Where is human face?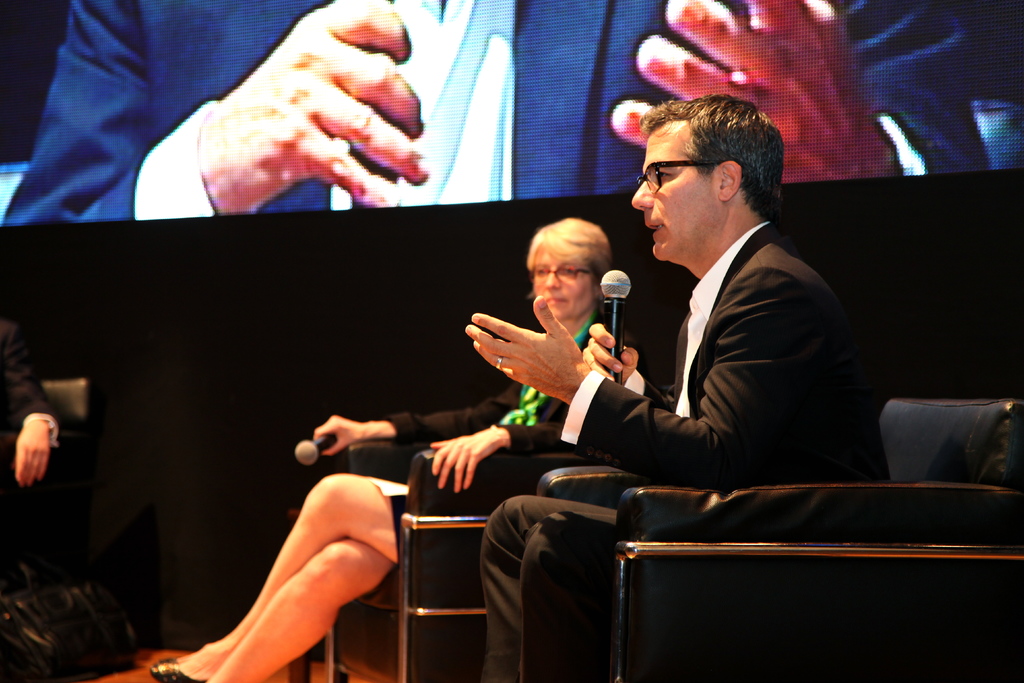
box=[628, 122, 714, 263].
